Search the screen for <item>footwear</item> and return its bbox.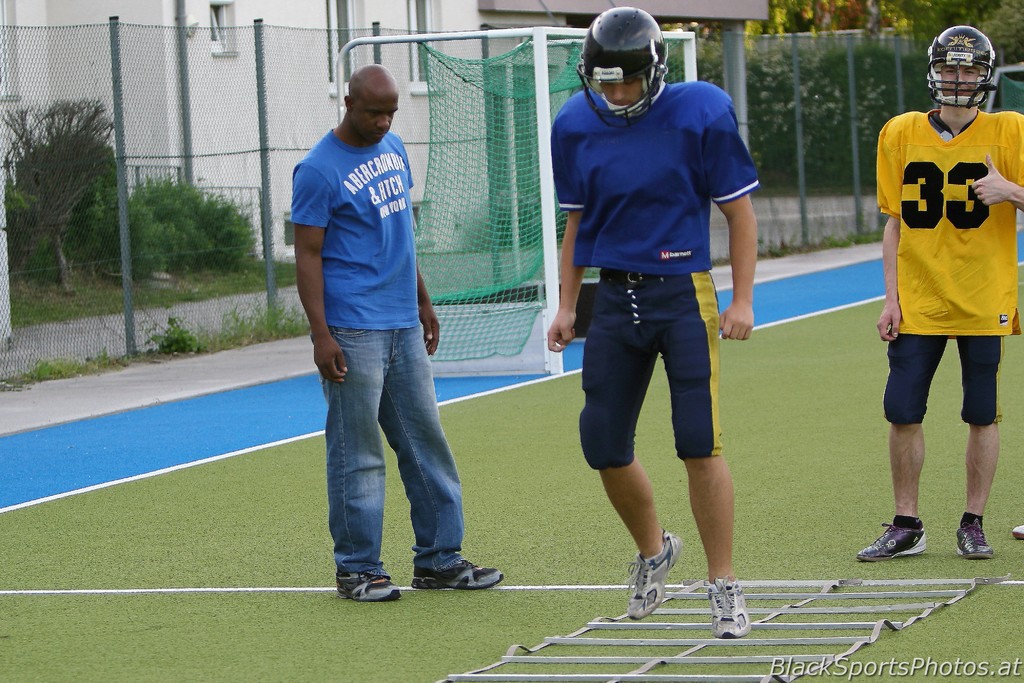
Found: 851 521 931 562.
